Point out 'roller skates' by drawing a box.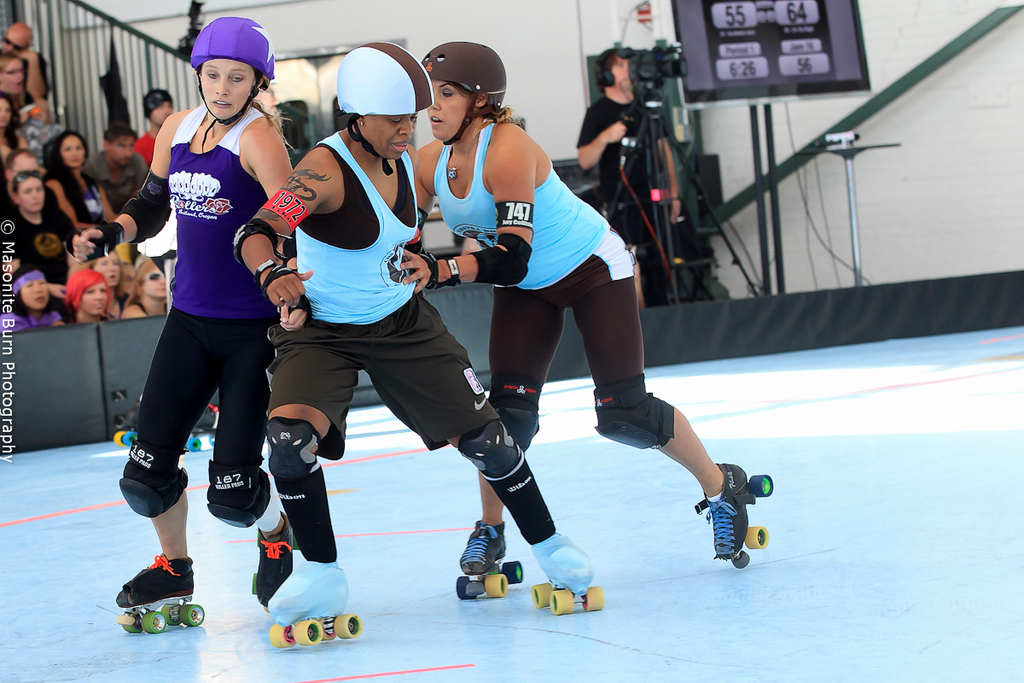
(x1=249, y1=514, x2=298, y2=614).
